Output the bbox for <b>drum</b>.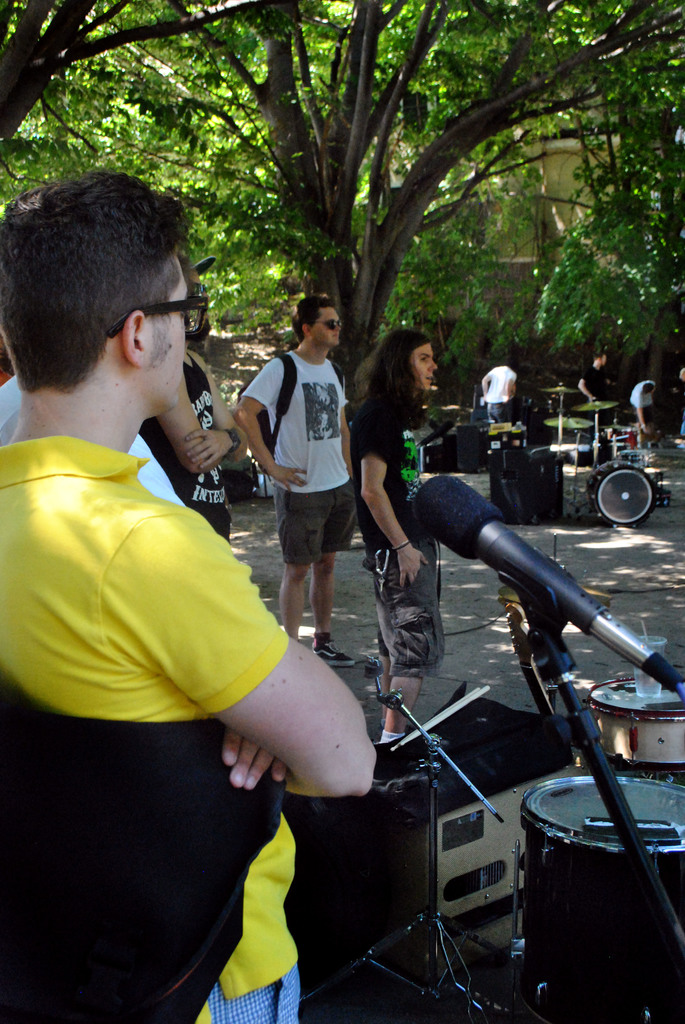
l=606, t=424, r=637, b=452.
